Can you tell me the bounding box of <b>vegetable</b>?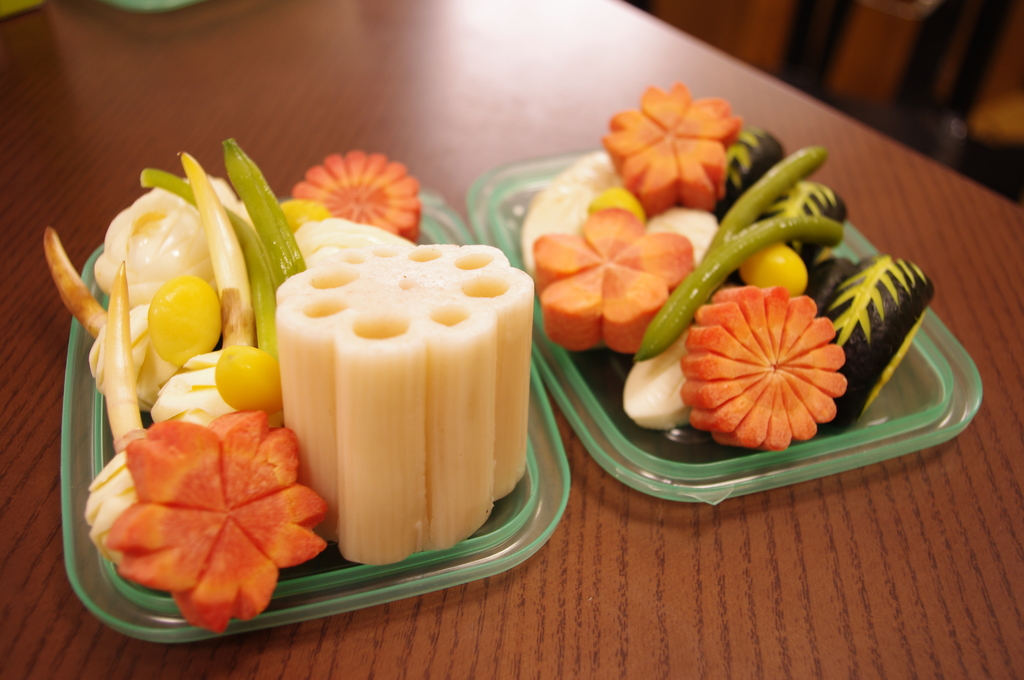
x1=705 y1=126 x2=784 y2=222.
